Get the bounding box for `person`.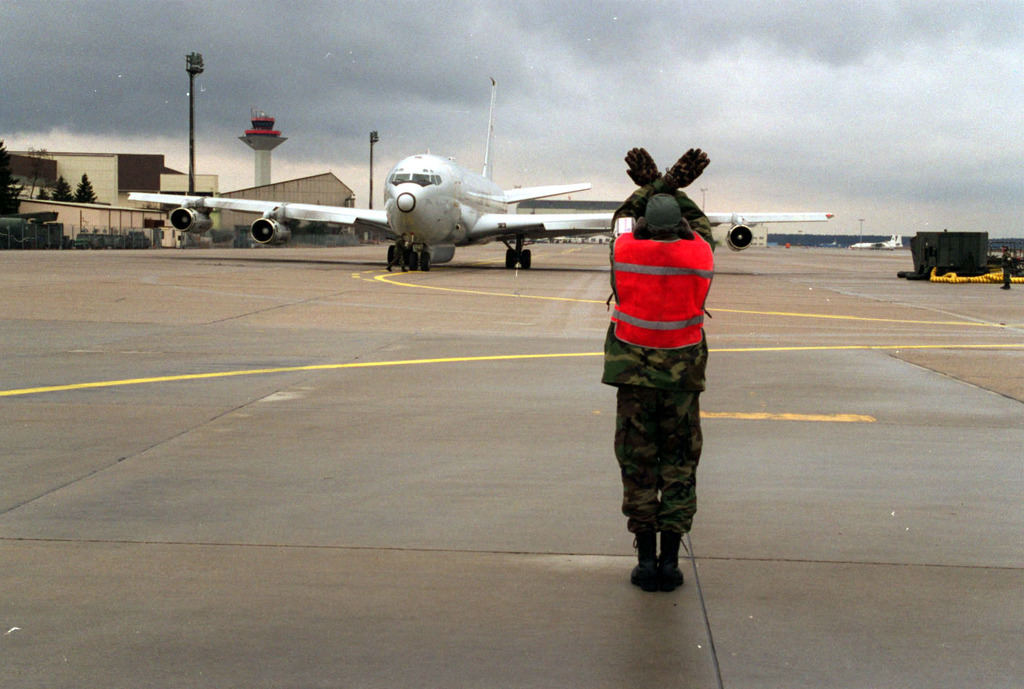
select_region(593, 125, 732, 589).
